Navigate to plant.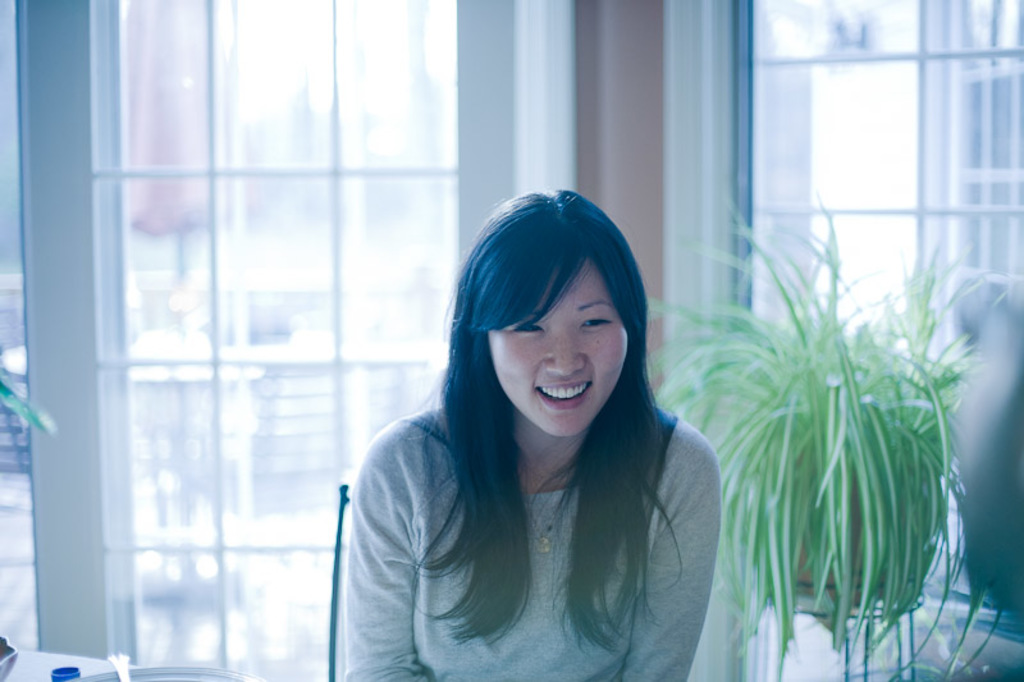
Navigation target: l=650, t=187, r=1001, b=678.
